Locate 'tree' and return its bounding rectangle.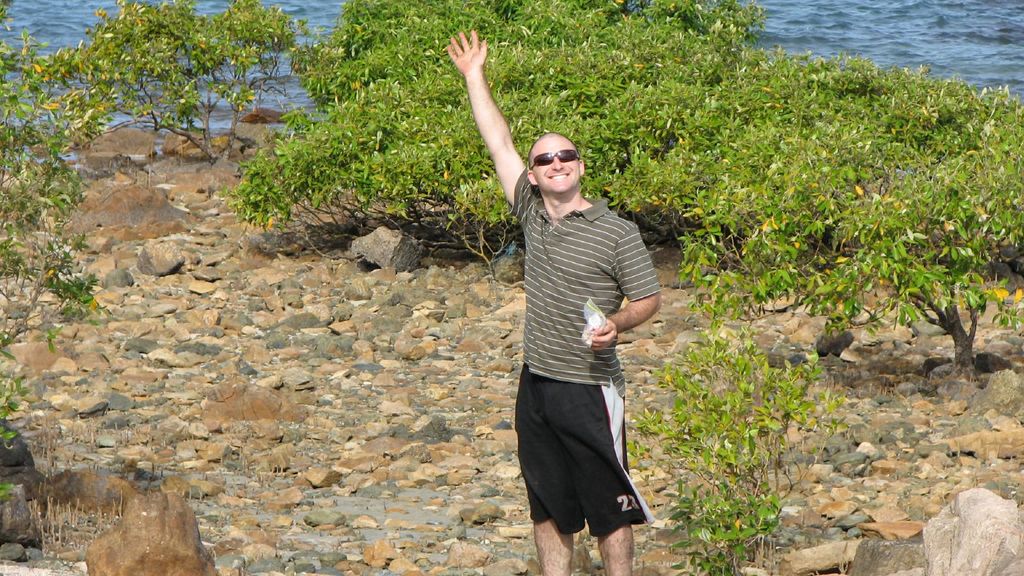
(x1=21, y1=0, x2=303, y2=164).
